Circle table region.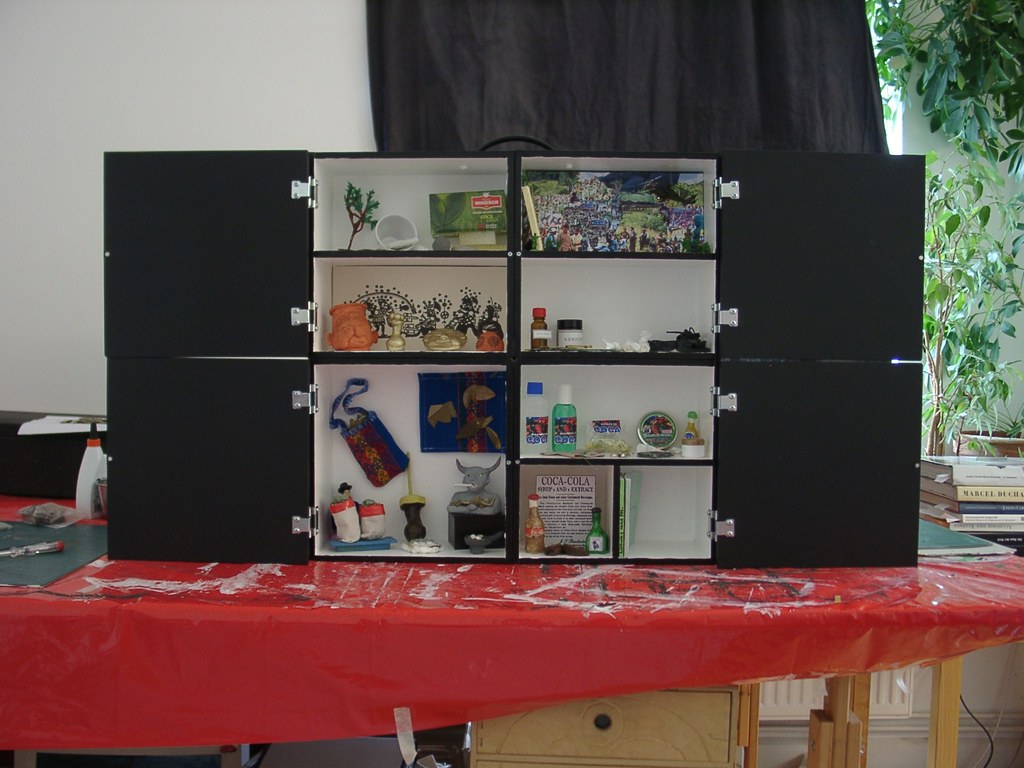
Region: box=[0, 486, 1023, 767].
